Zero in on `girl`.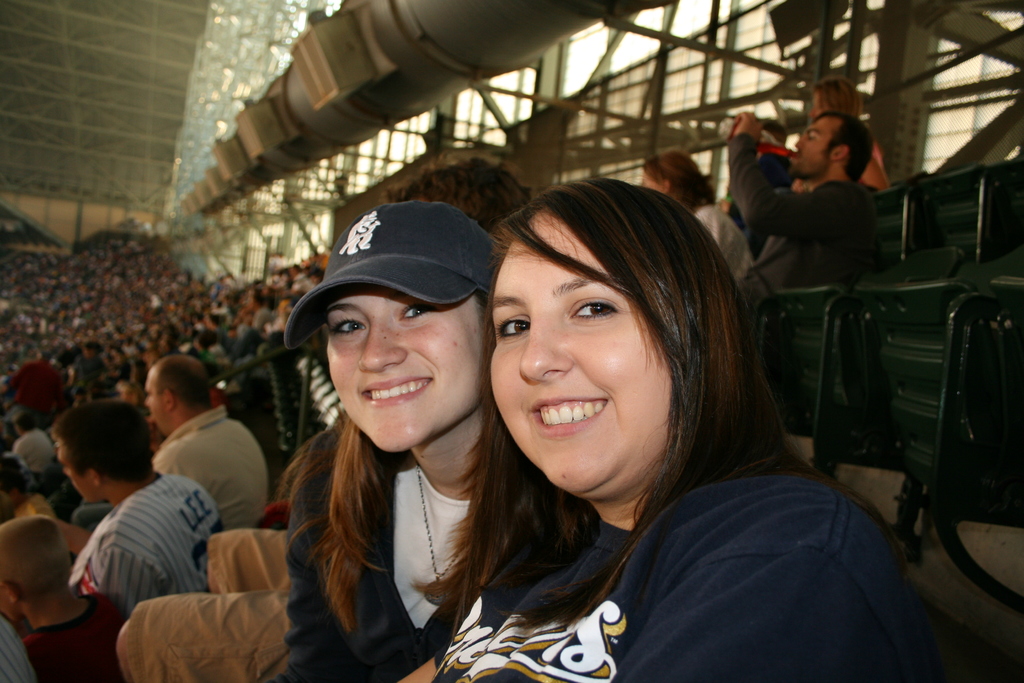
Zeroed in: locate(267, 193, 595, 680).
